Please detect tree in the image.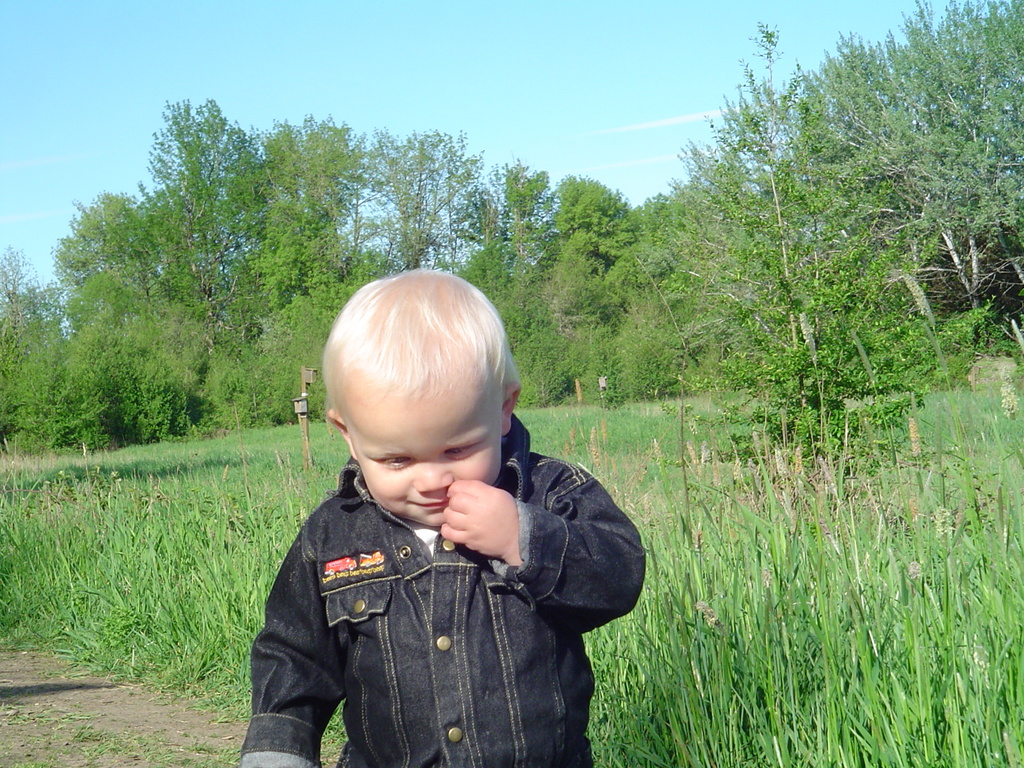
region(442, 168, 544, 287).
